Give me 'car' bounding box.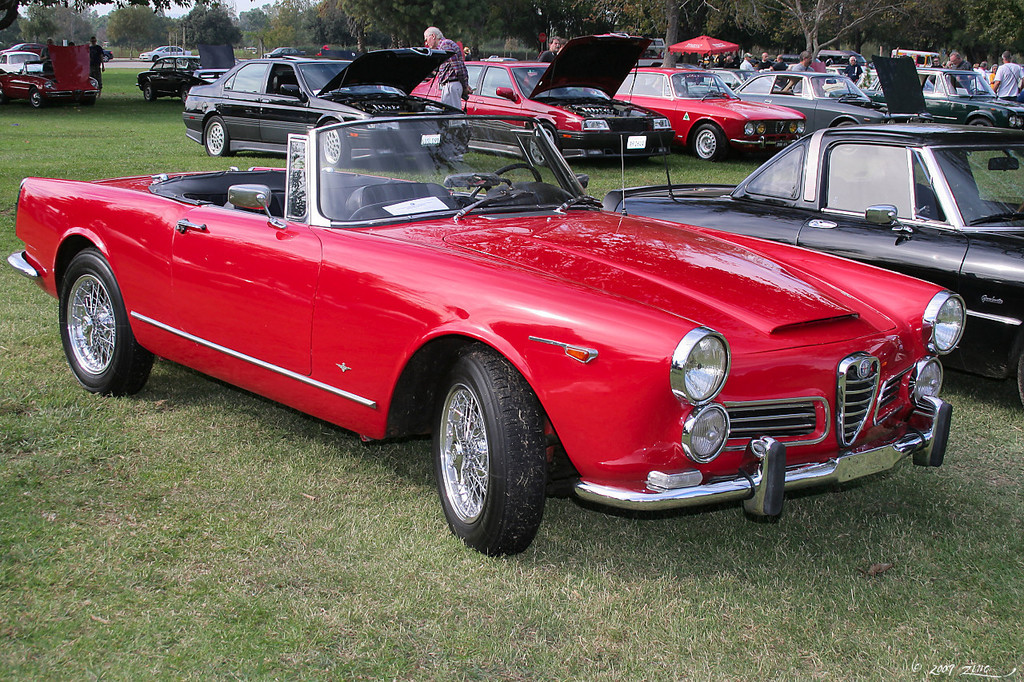
[138, 38, 193, 58].
